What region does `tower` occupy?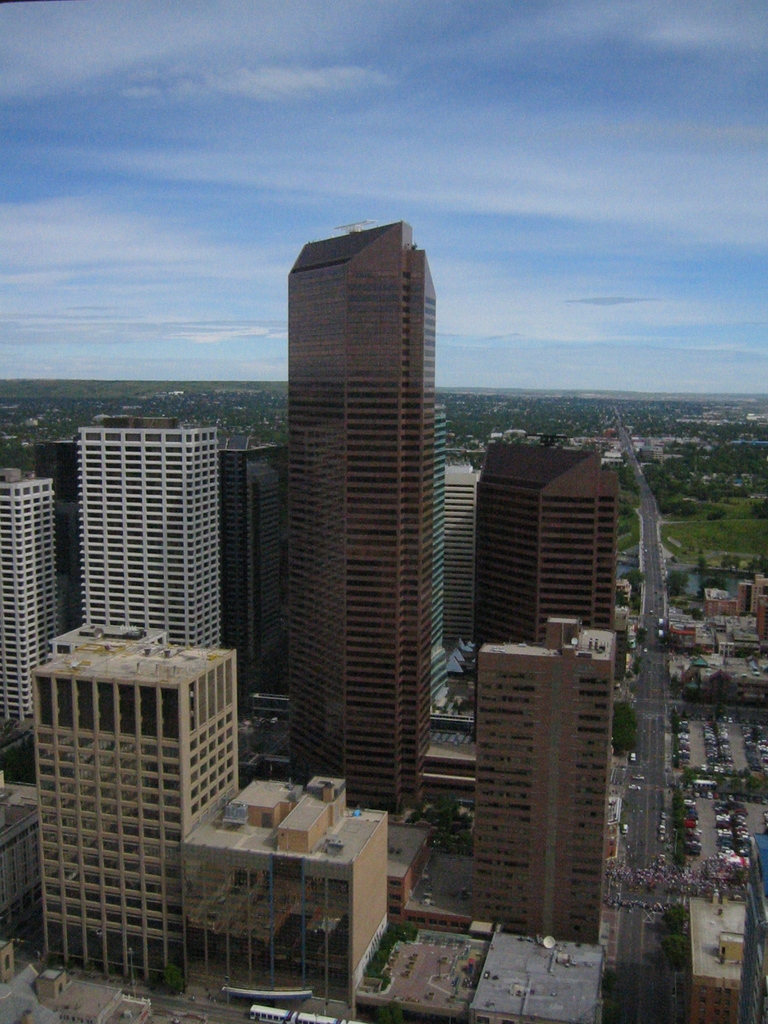
{"left": 270, "top": 208, "right": 508, "bottom": 804}.
